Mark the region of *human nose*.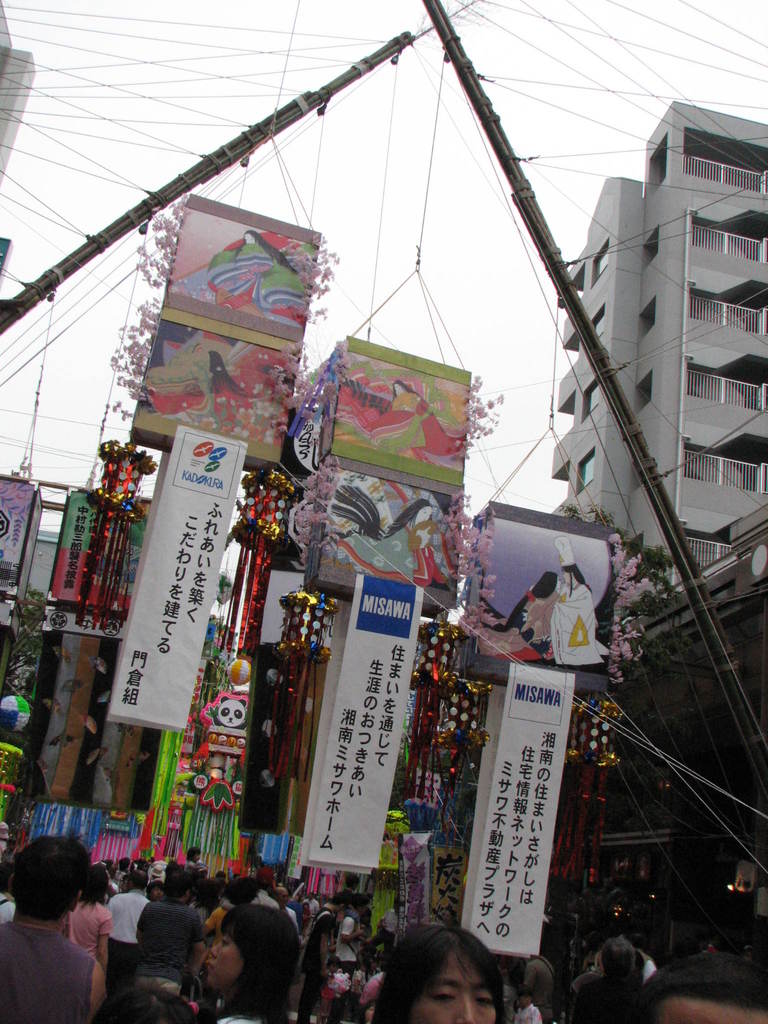
Region: left=451, top=1002, right=481, bottom=1023.
